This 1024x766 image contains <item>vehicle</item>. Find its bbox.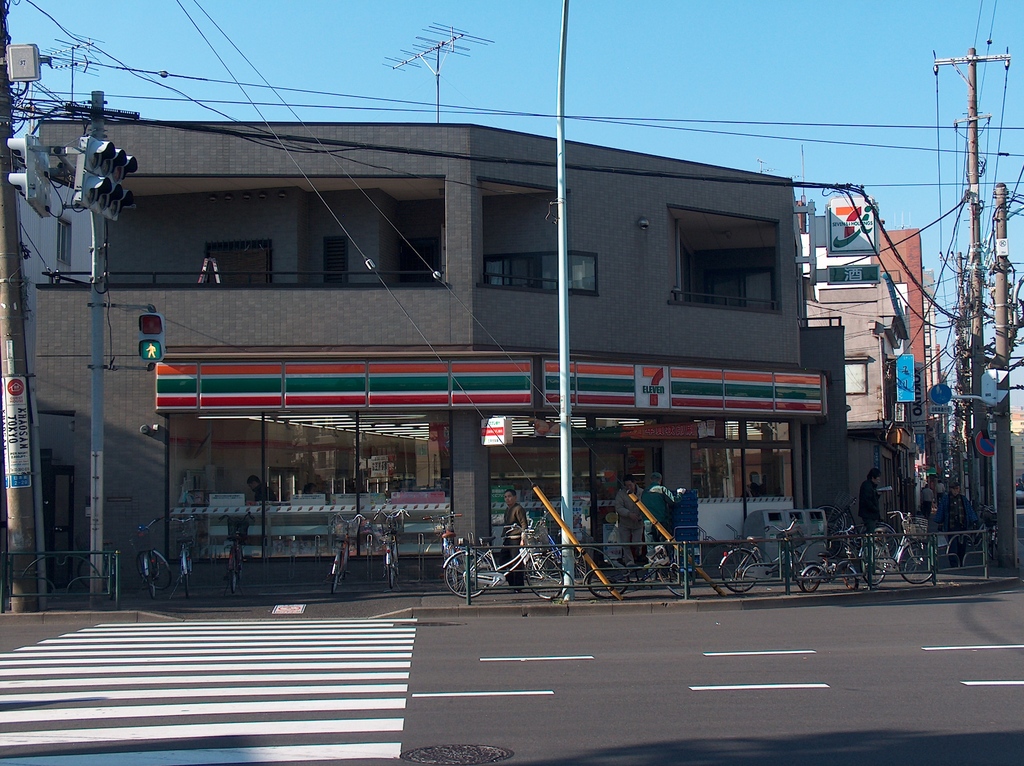
BBox(716, 511, 803, 594).
